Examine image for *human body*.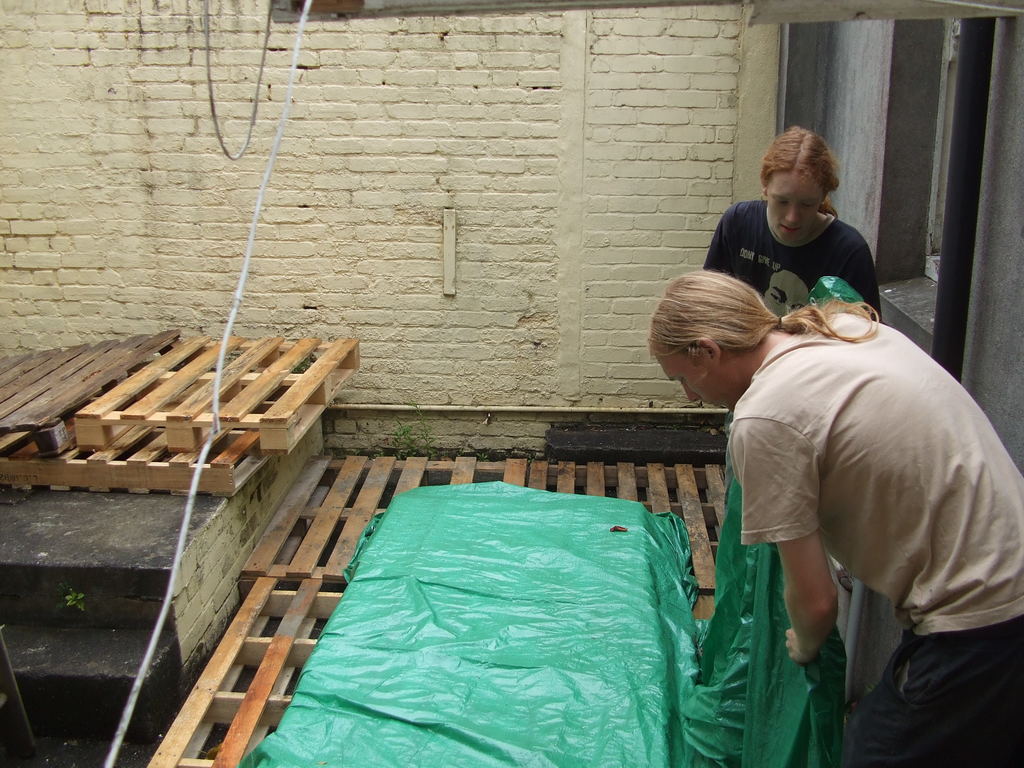
Examination result: [702,125,884,328].
